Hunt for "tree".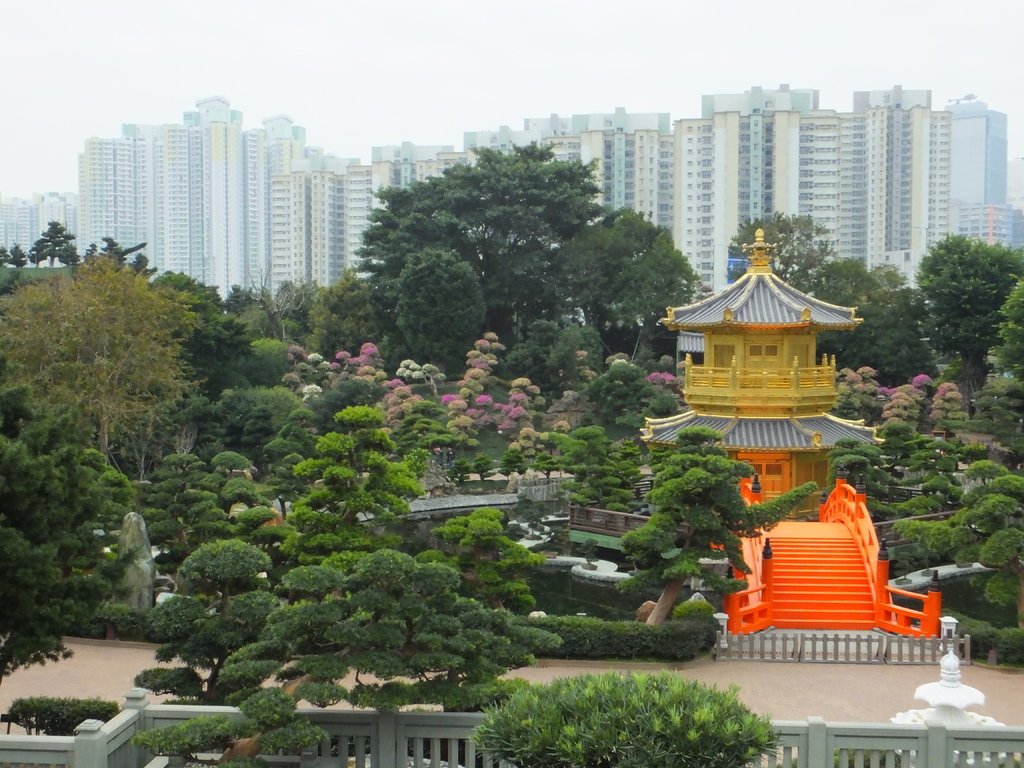
Hunted down at <box>567,432,621,504</box>.
